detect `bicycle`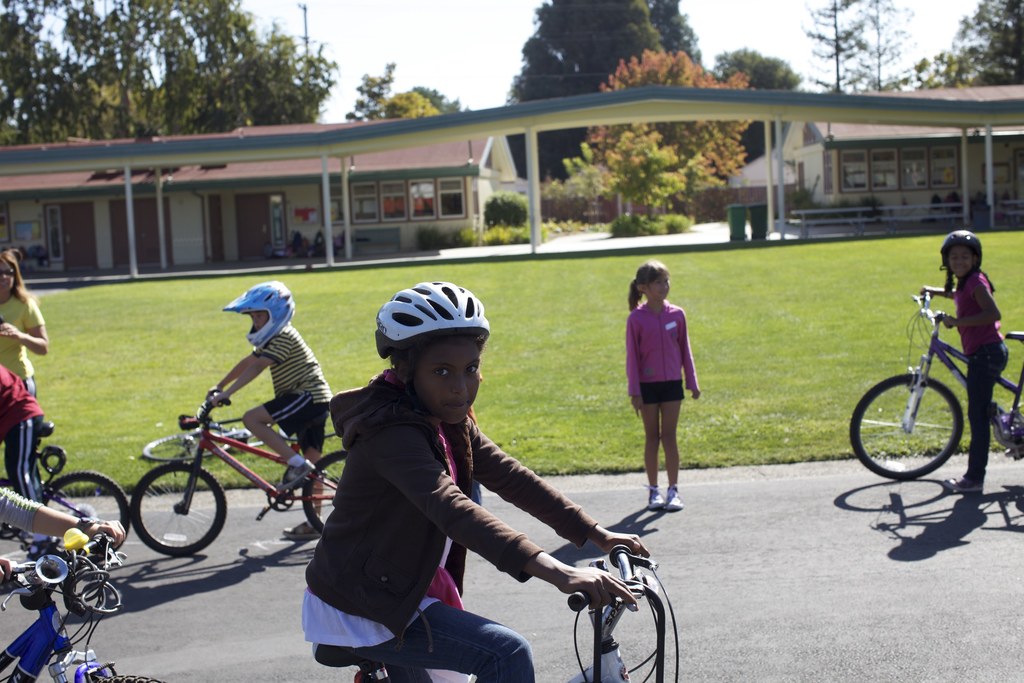
0 418 134 570
